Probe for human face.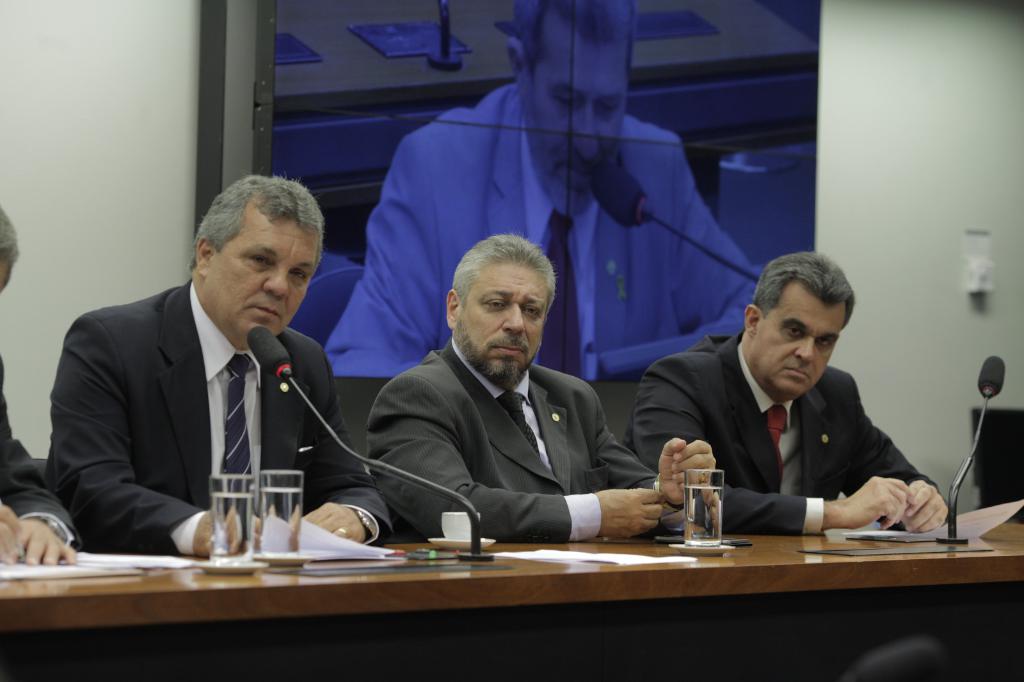
Probe result: {"left": 531, "top": 18, "right": 630, "bottom": 188}.
